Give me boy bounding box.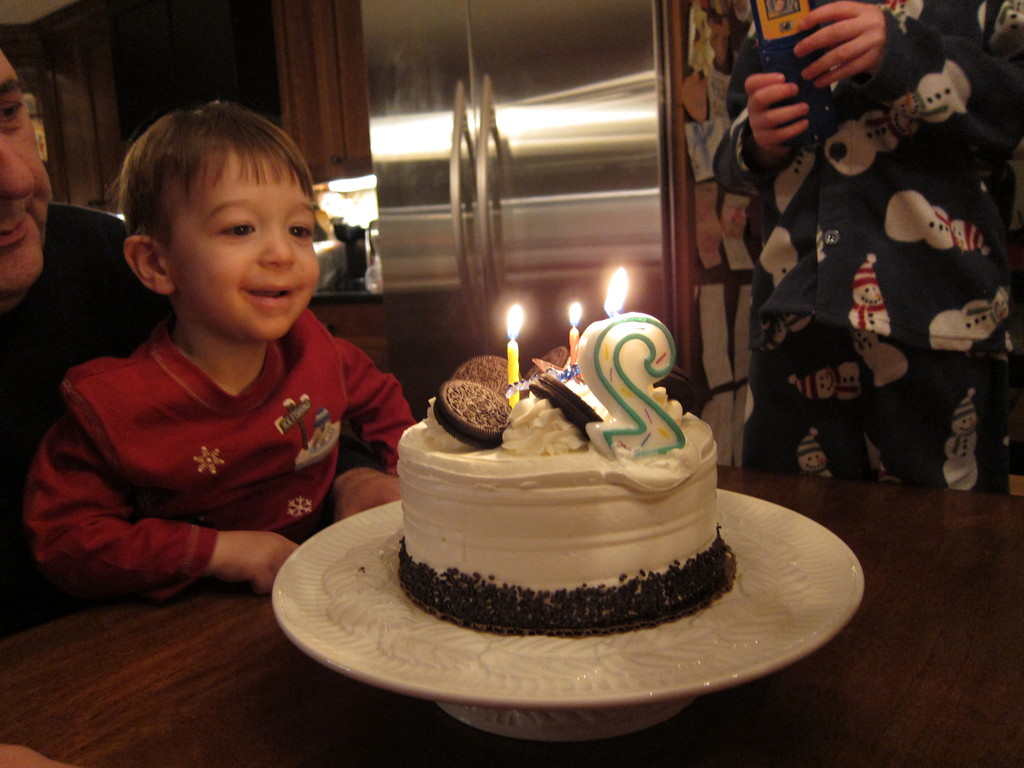
[left=48, top=93, right=406, bottom=619].
